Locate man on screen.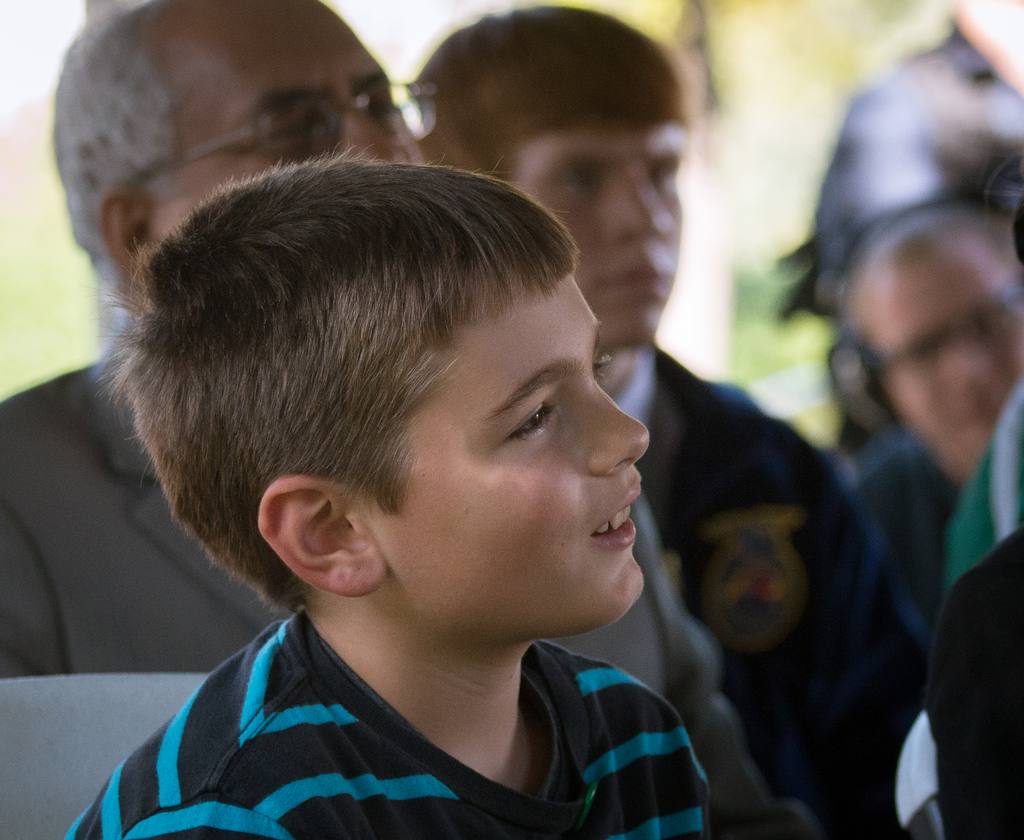
On screen at (left=0, top=0, right=739, bottom=839).
